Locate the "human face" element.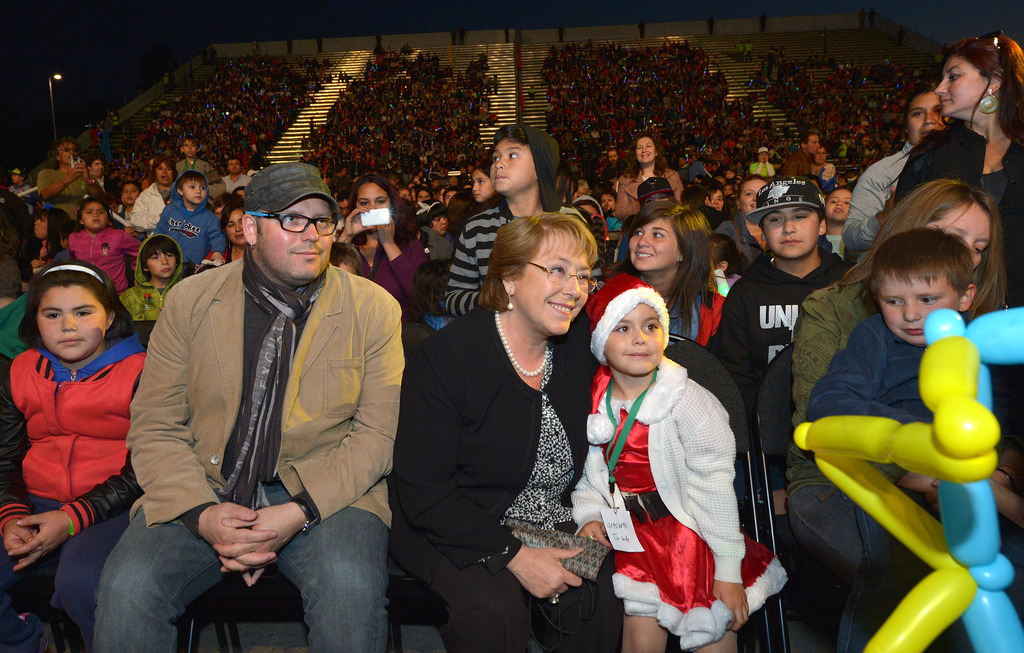
Element bbox: bbox(59, 140, 77, 164).
